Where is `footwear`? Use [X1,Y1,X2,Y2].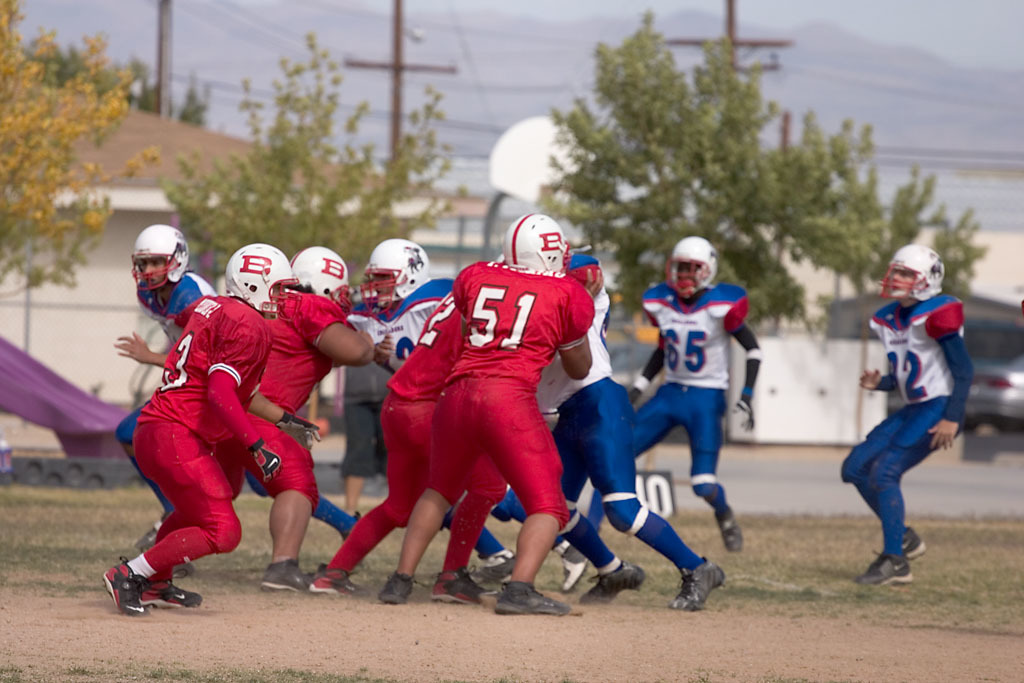
[493,580,573,614].
